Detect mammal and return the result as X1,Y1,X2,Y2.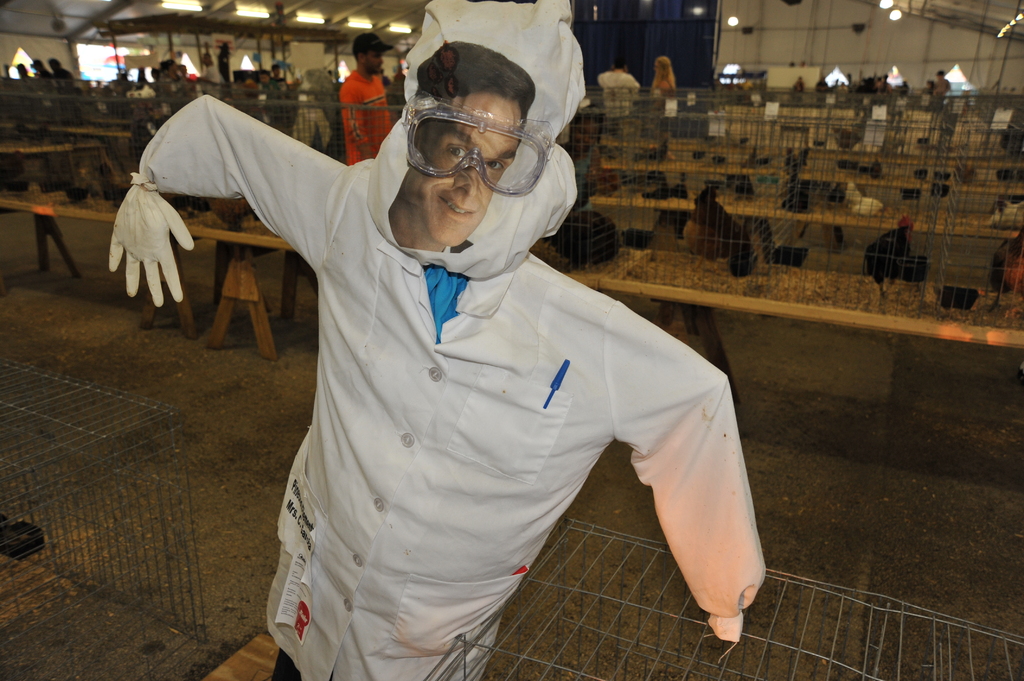
340,29,399,173.
